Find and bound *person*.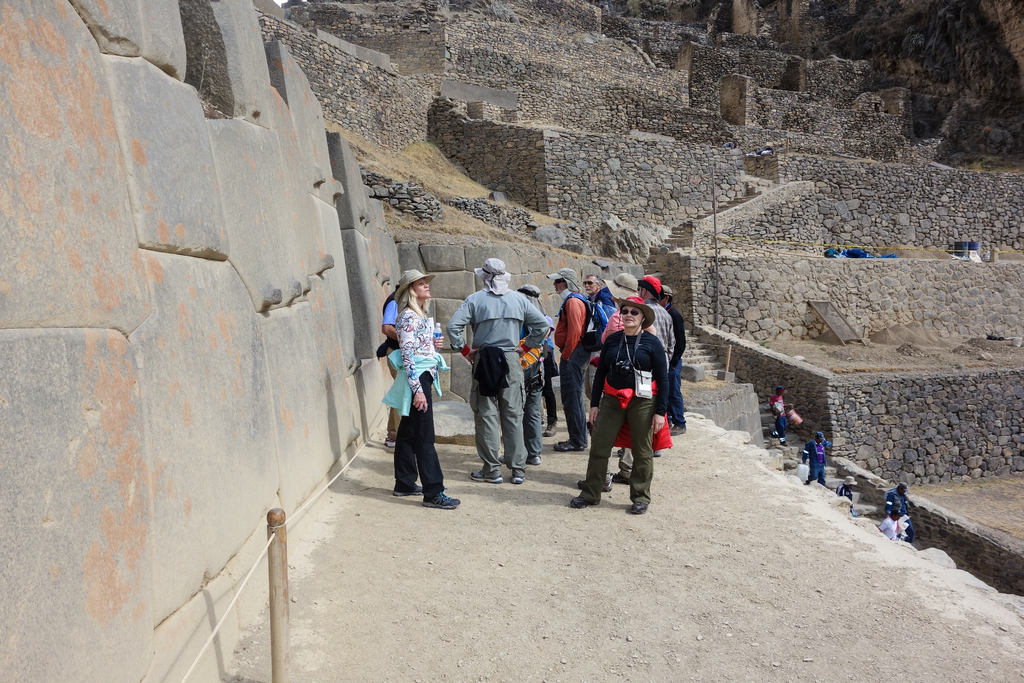
Bound: 499:283:556:463.
